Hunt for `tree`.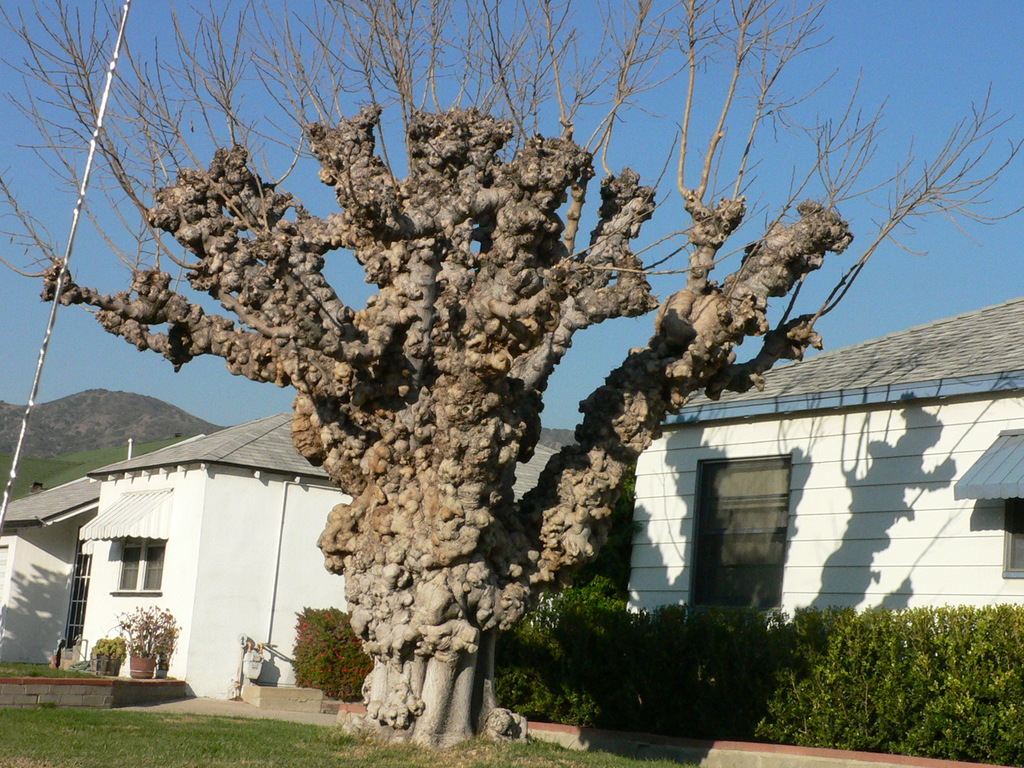
Hunted down at Rect(64, 29, 956, 732).
